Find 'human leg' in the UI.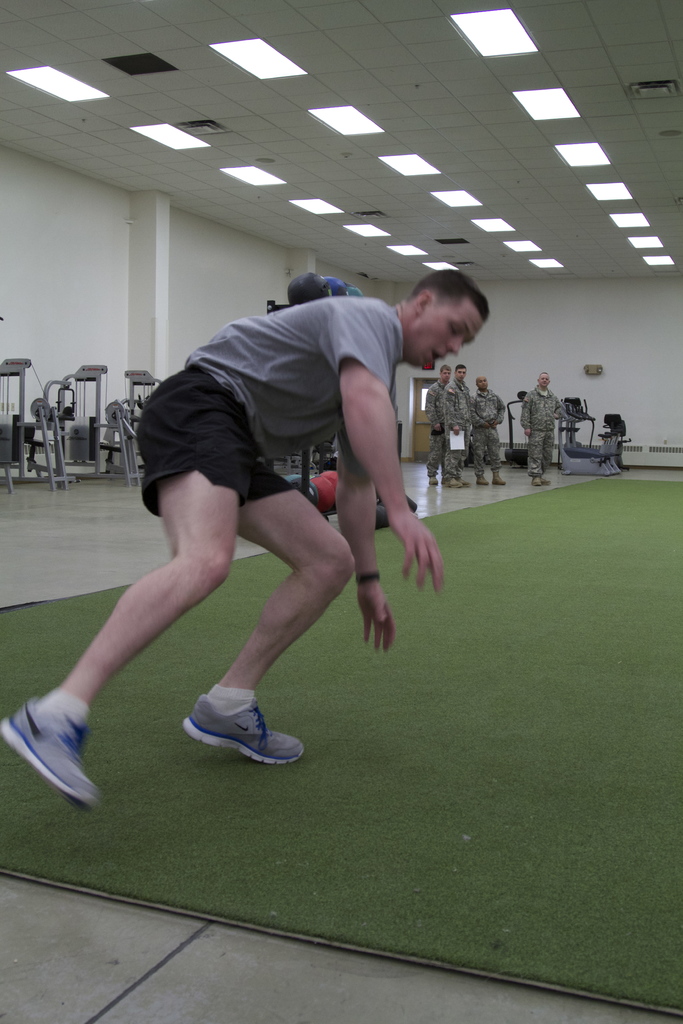
UI element at 432, 433, 445, 476.
